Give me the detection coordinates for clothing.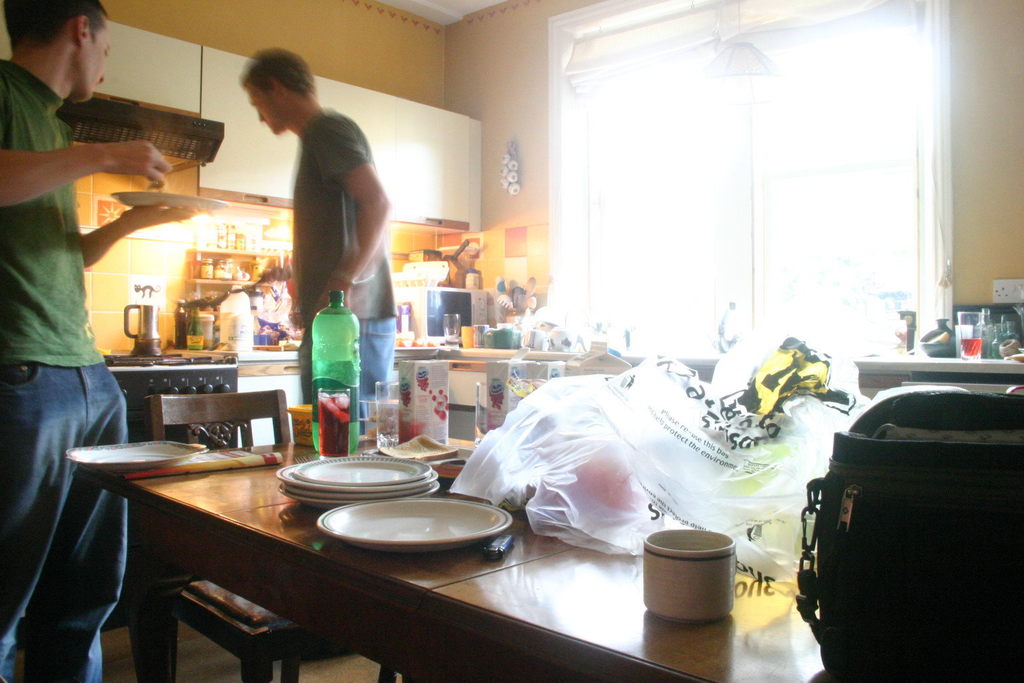
crop(290, 106, 401, 456).
